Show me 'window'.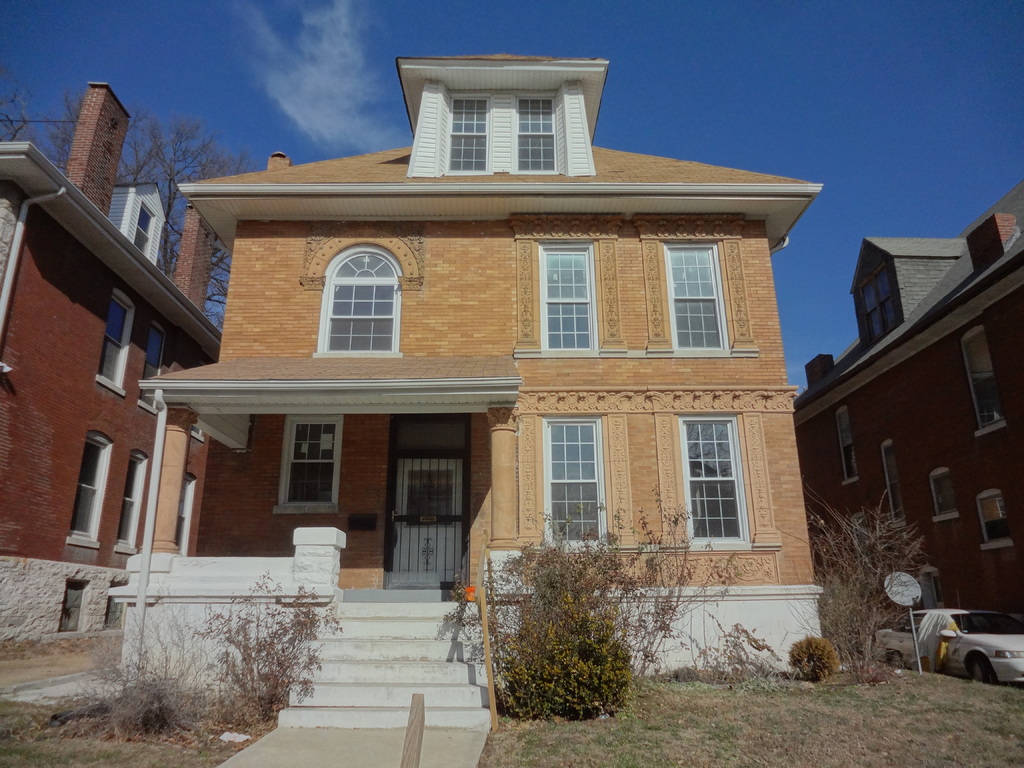
'window' is here: rect(70, 431, 115, 542).
